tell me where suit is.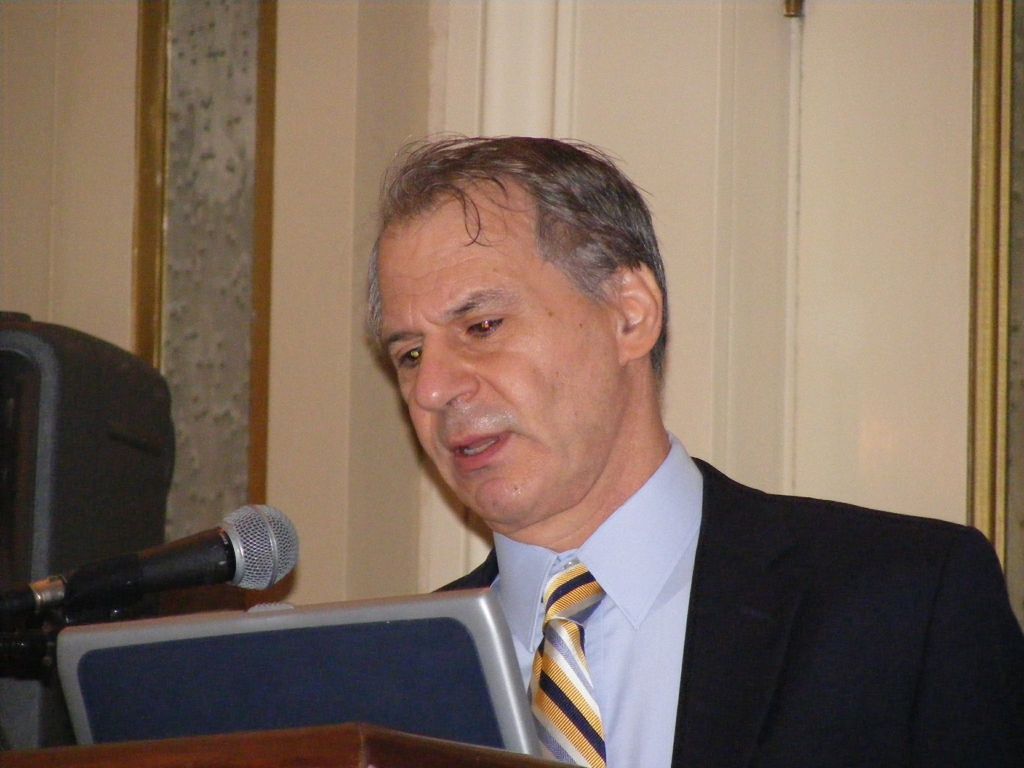
suit is at BBox(405, 360, 1023, 746).
